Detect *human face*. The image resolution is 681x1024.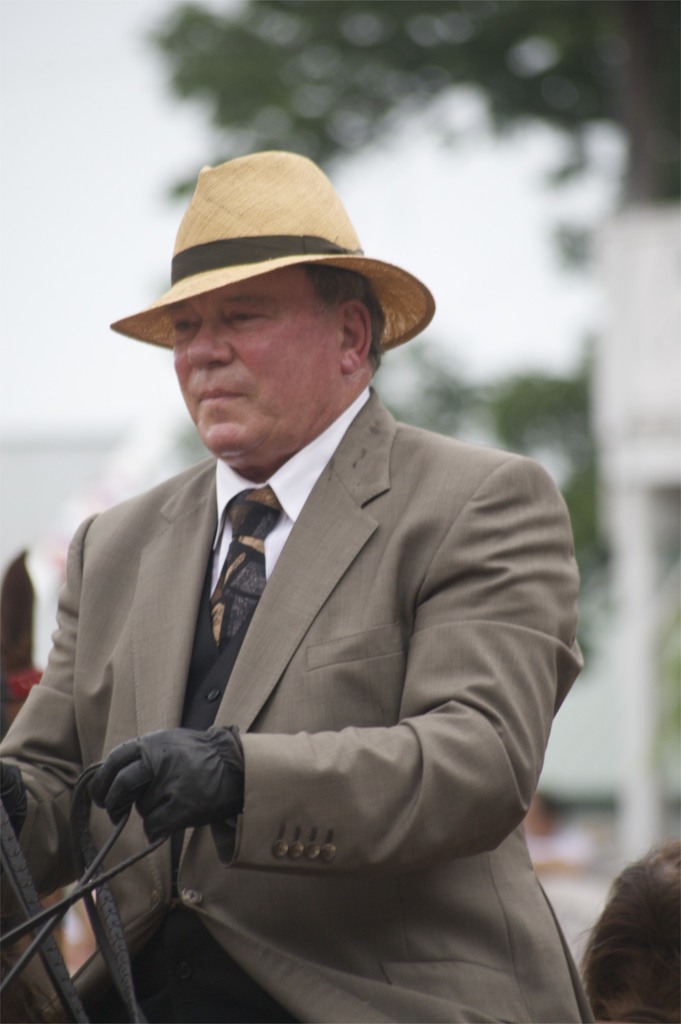
<box>174,273,341,464</box>.
